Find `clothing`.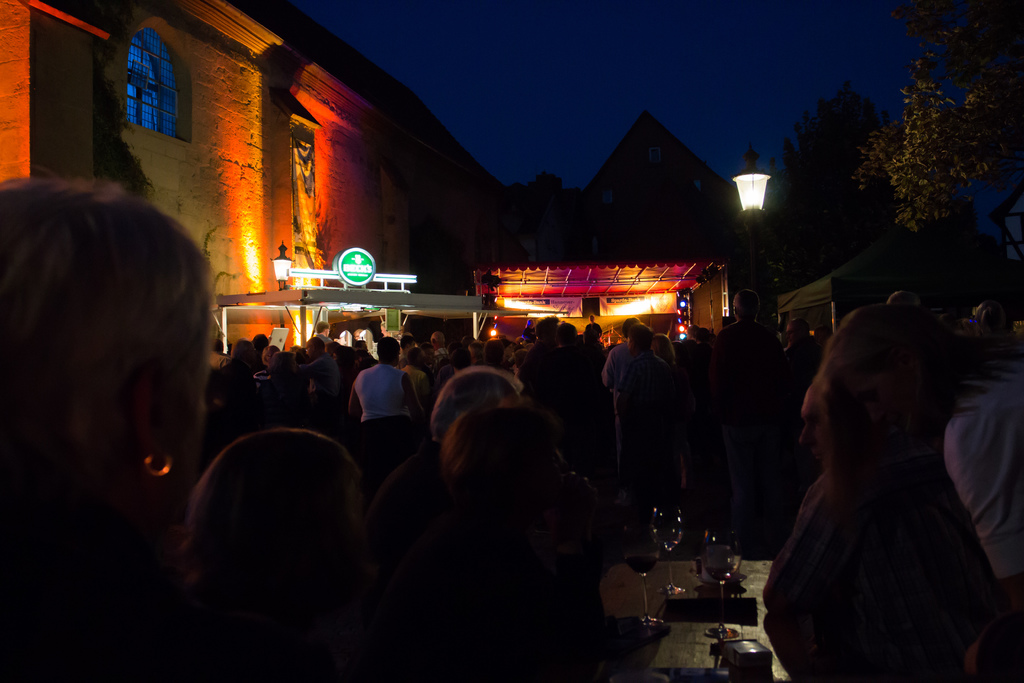
[351,359,412,465].
